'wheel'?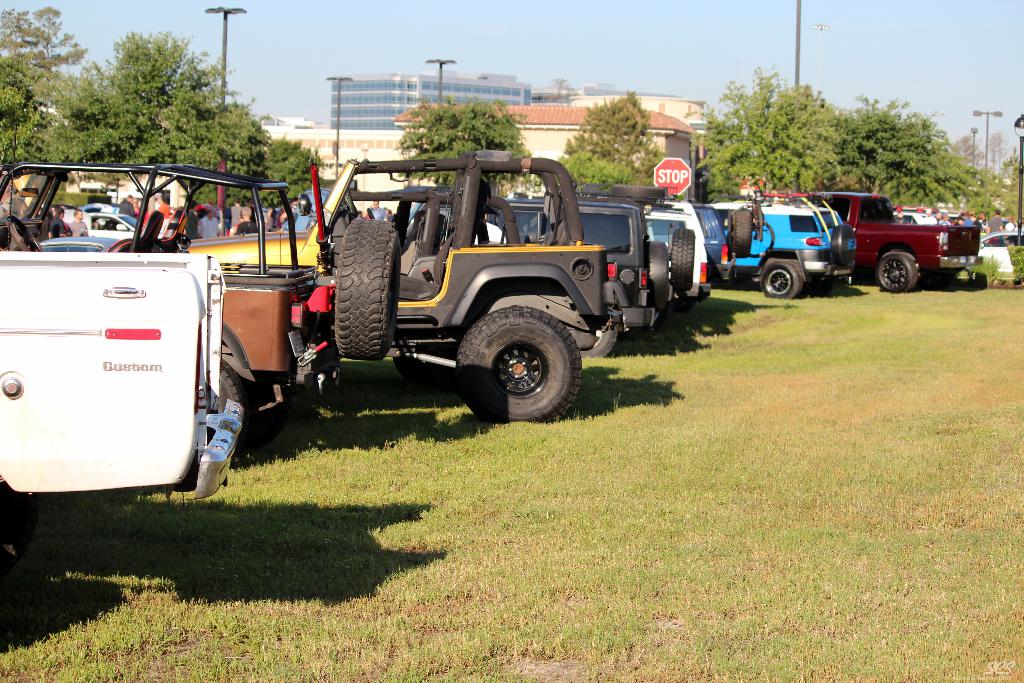
<box>872,252,921,291</box>
